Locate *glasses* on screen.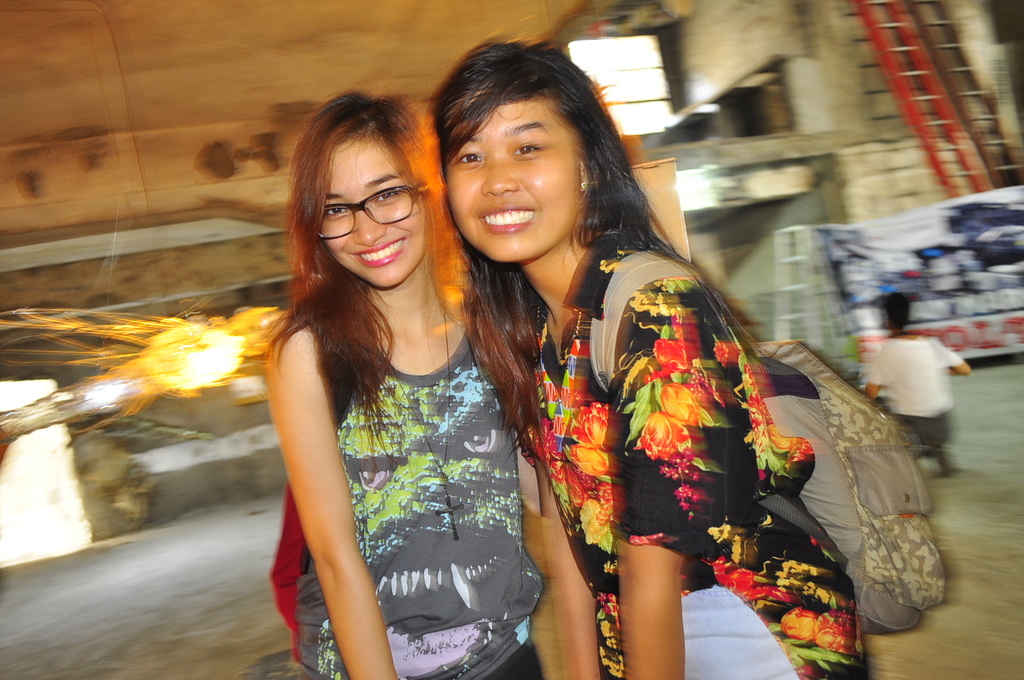
On screen at crop(309, 182, 428, 229).
